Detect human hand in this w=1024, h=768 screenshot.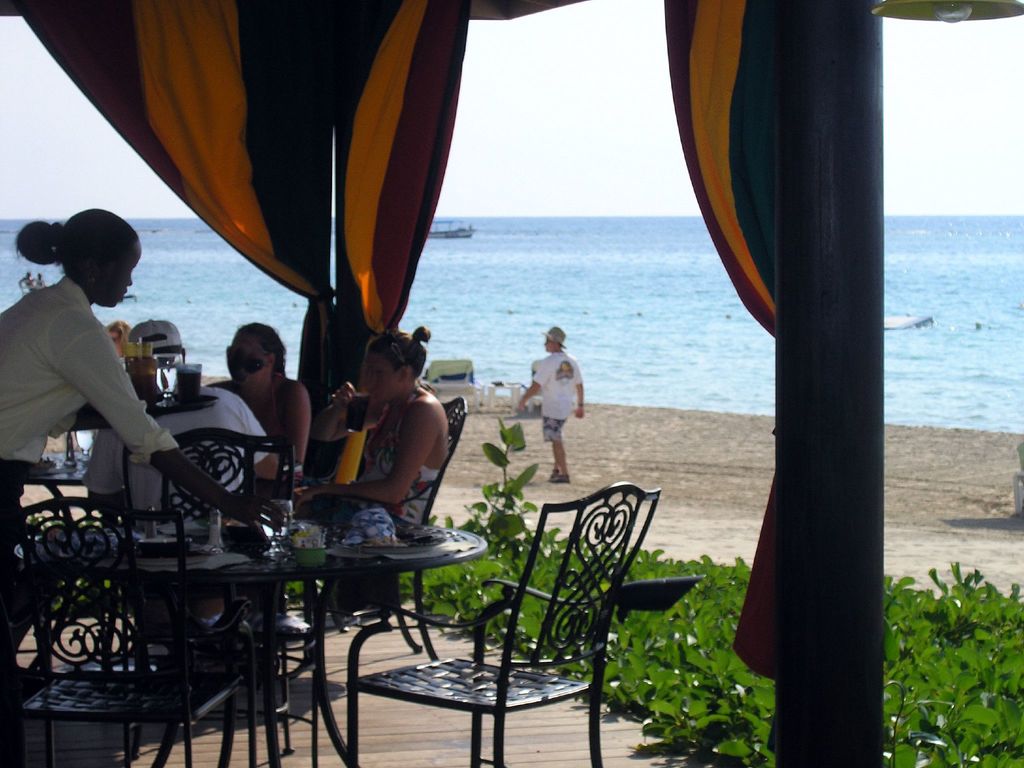
Detection: rect(232, 495, 283, 536).
